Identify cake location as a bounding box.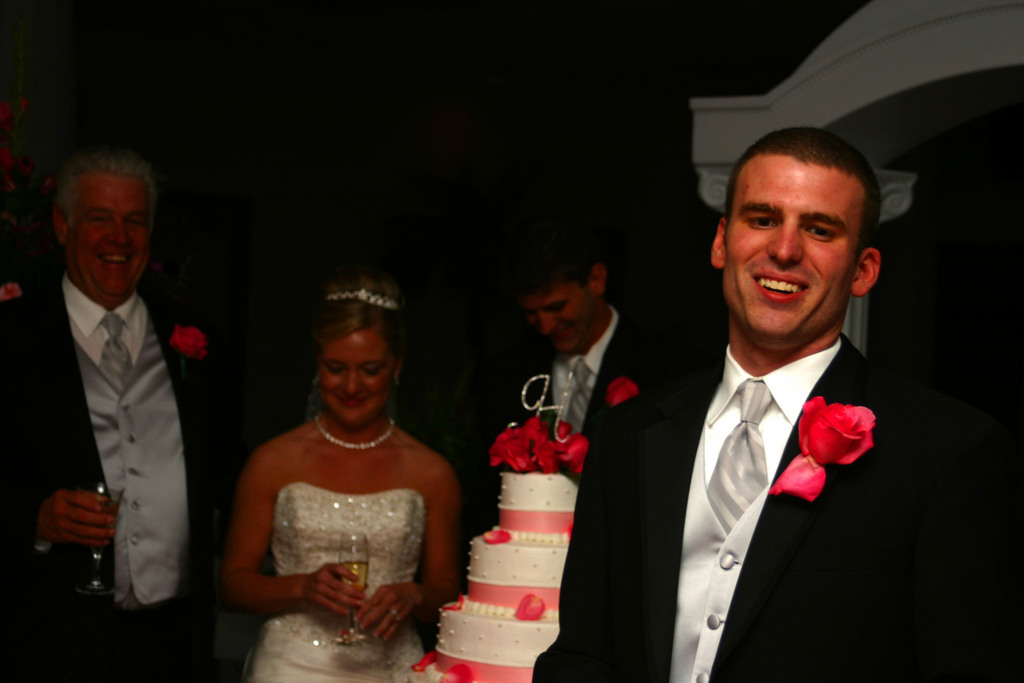
[424, 473, 585, 672].
